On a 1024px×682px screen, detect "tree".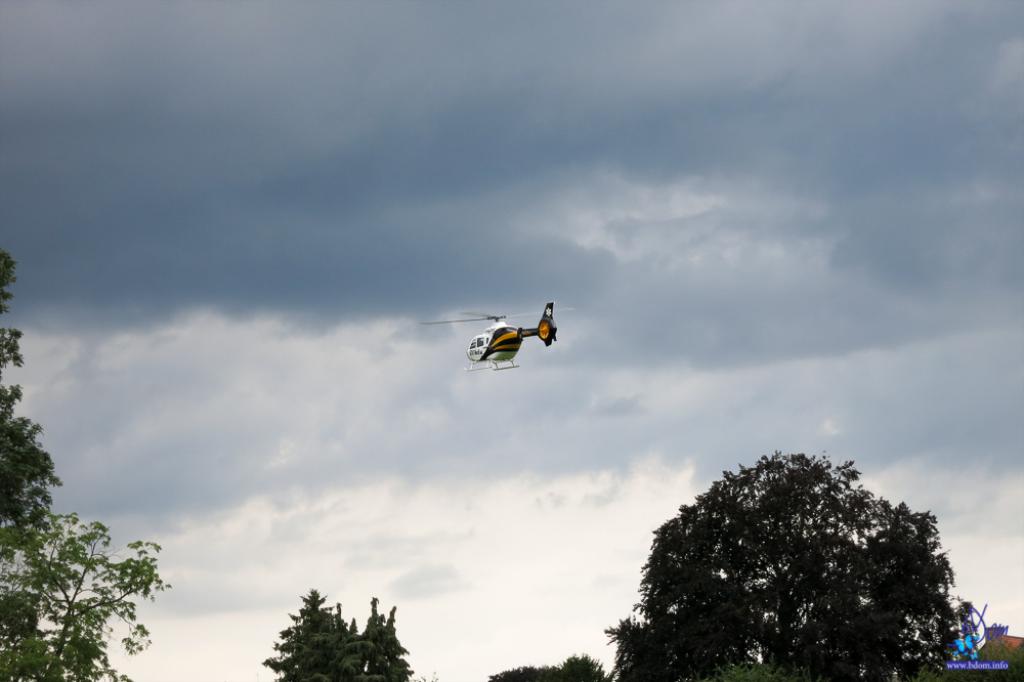
l=261, t=580, r=429, b=681.
